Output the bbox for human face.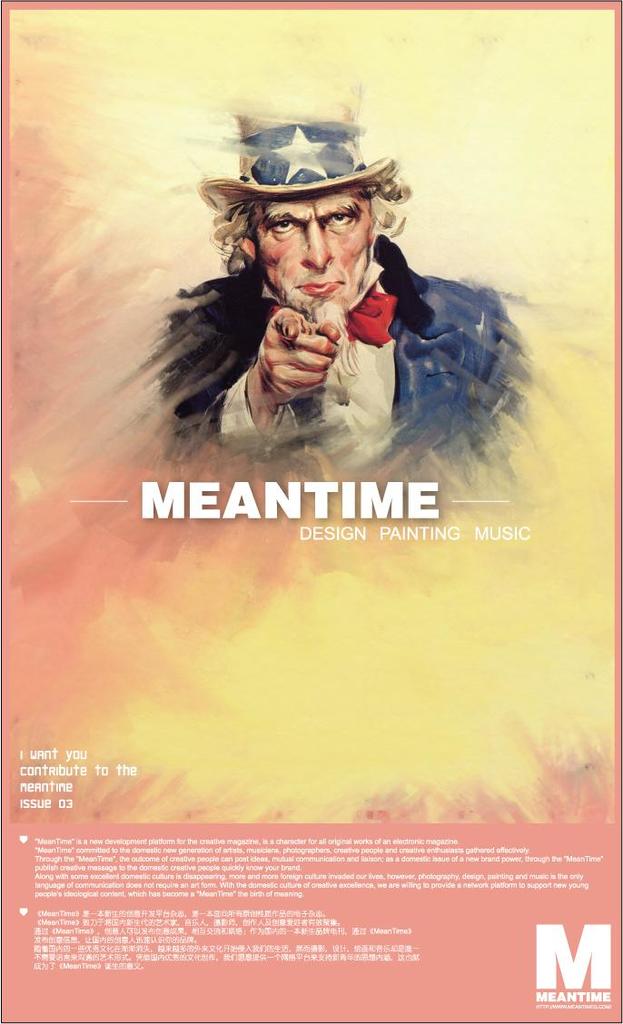
Rect(254, 176, 378, 327).
